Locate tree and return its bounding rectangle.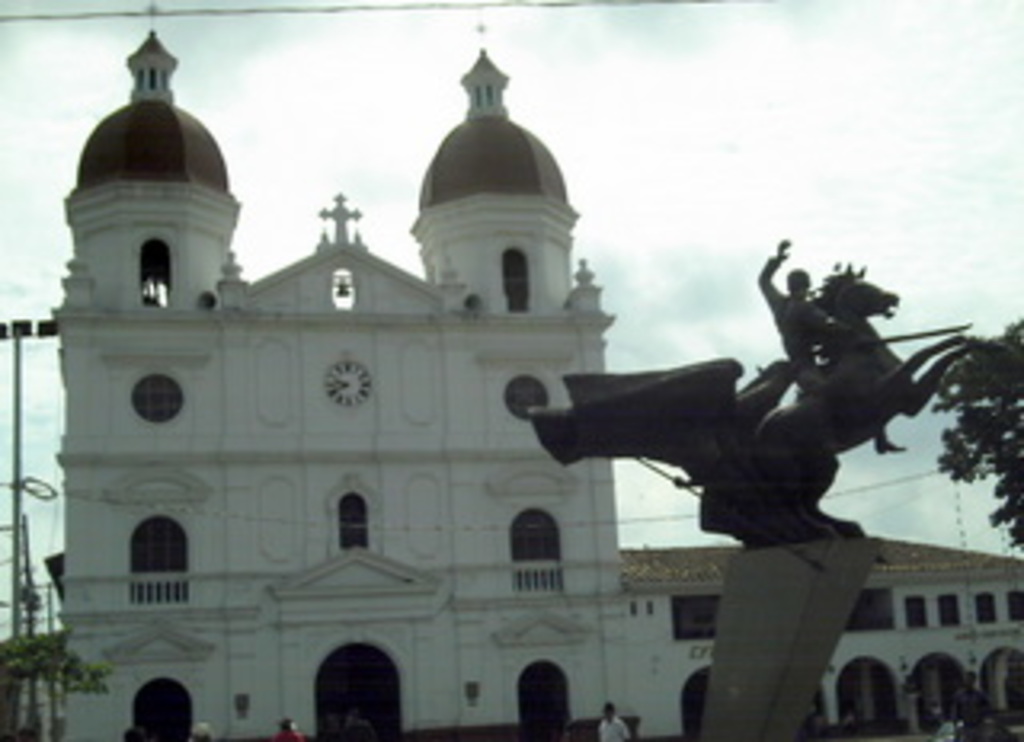
<box>928,307,1021,550</box>.
